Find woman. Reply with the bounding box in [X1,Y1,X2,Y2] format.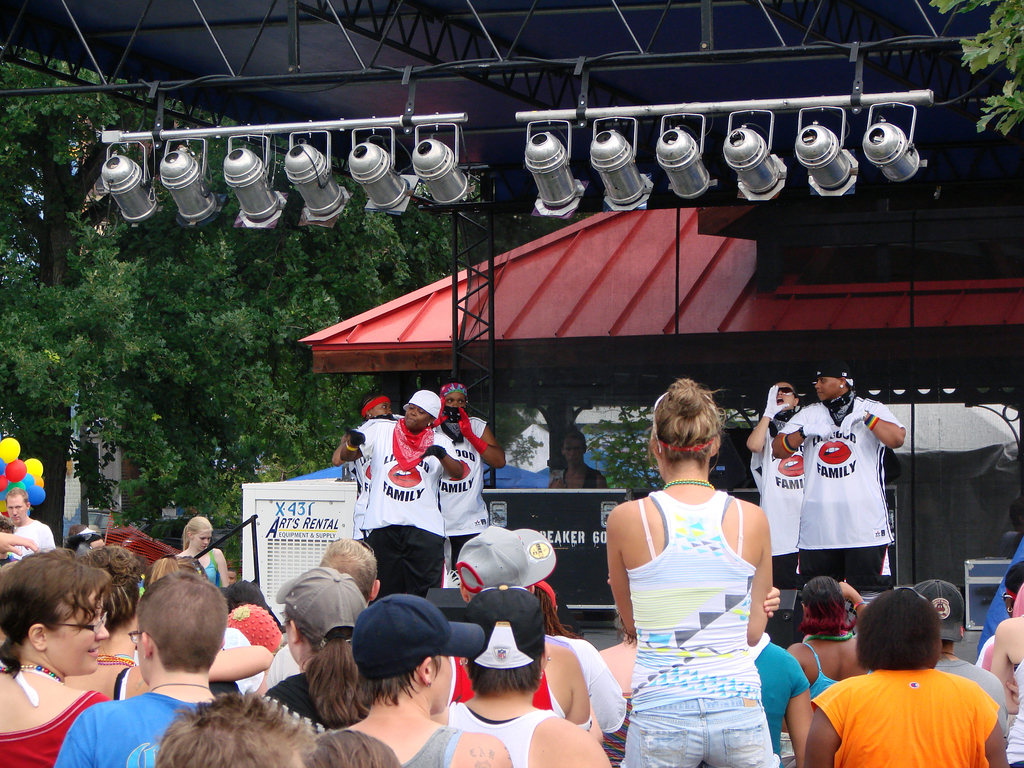
[595,620,637,755].
